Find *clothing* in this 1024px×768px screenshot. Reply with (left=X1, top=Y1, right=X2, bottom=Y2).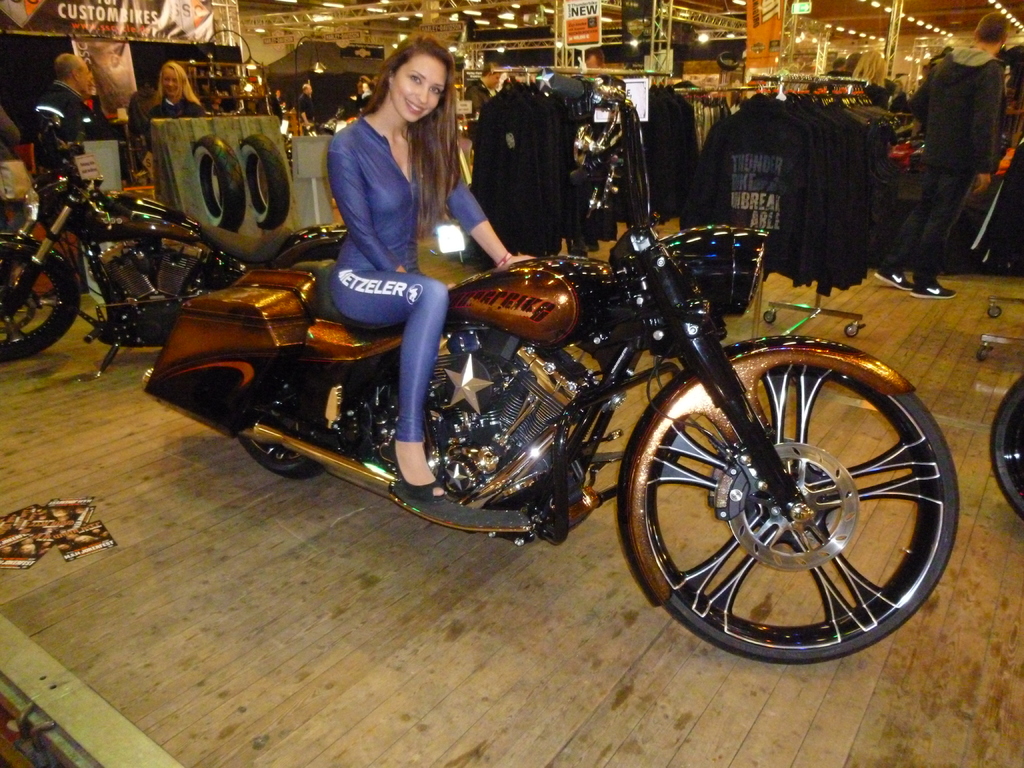
(left=269, top=98, right=282, bottom=118).
